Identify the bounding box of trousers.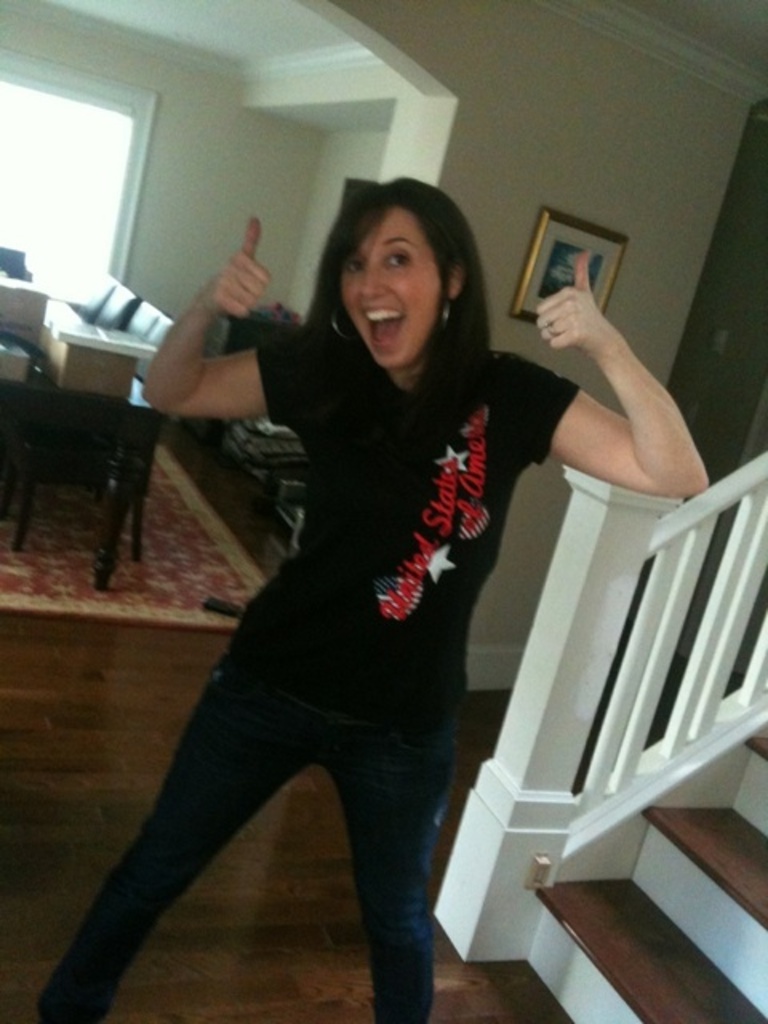
32,653,475,1022.
